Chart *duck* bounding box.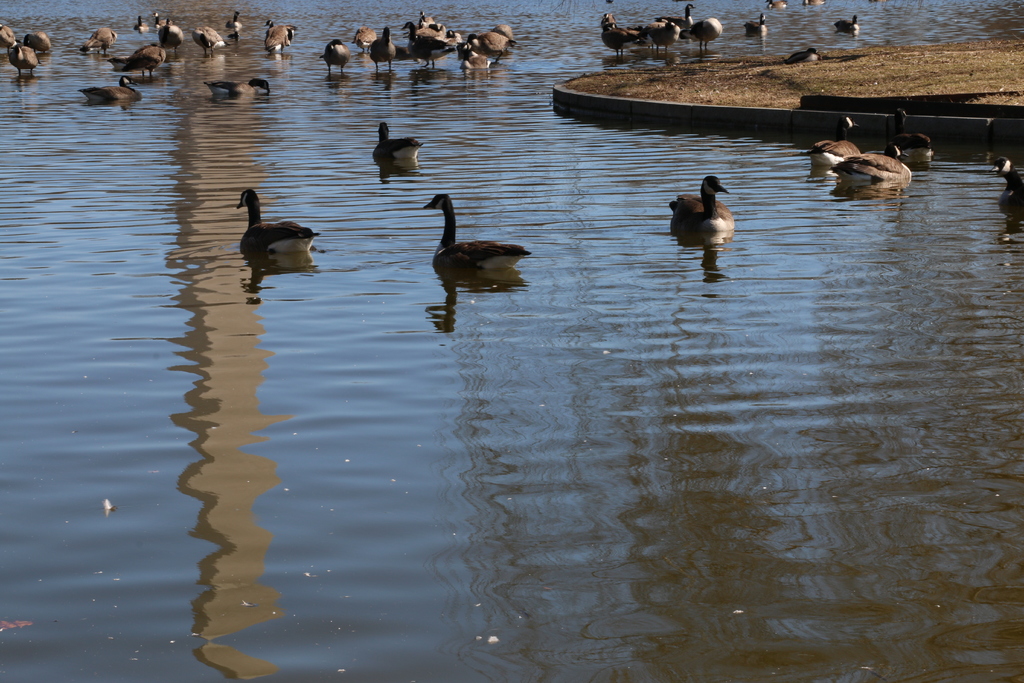
Charted: {"left": 796, "top": 0, "right": 826, "bottom": 10}.
